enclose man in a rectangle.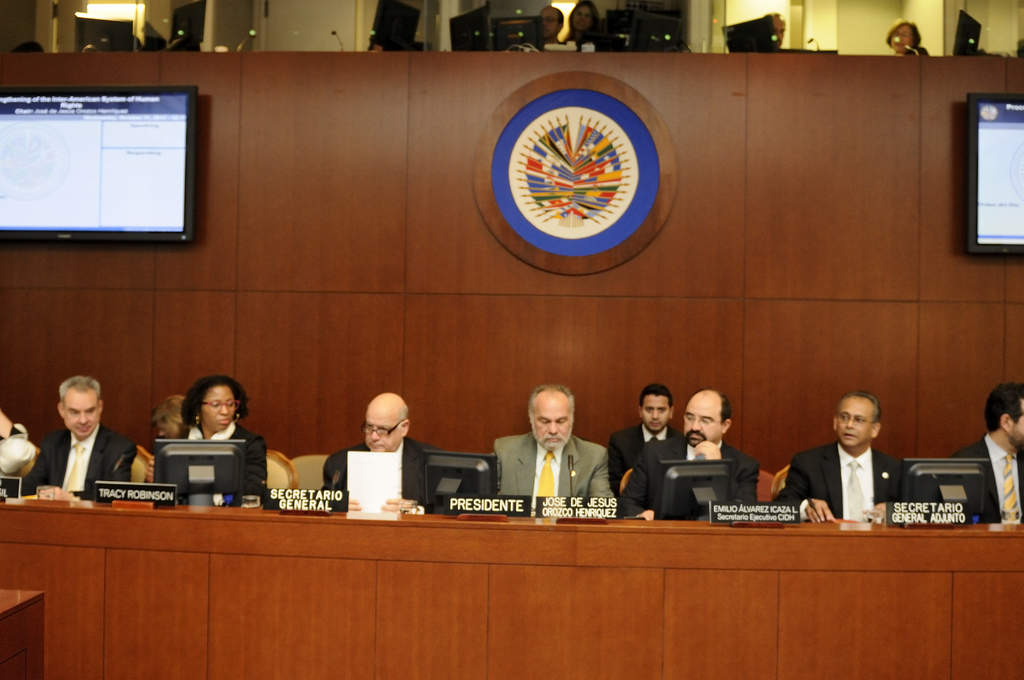
<box>792,404,929,537</box>.
